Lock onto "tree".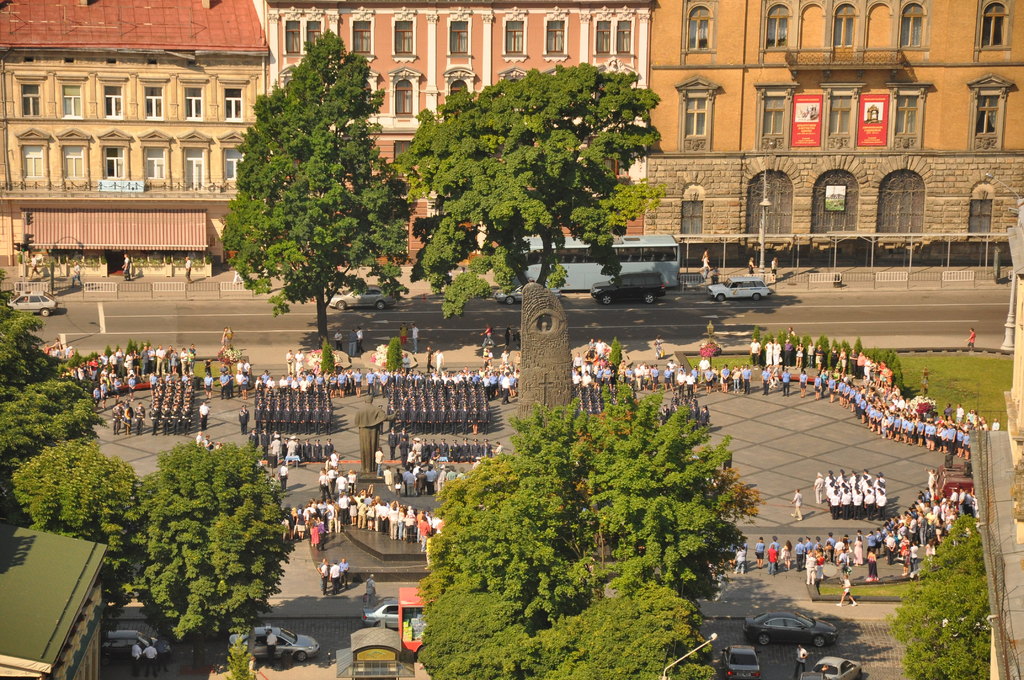
Locked: [890,498,1007,679].
